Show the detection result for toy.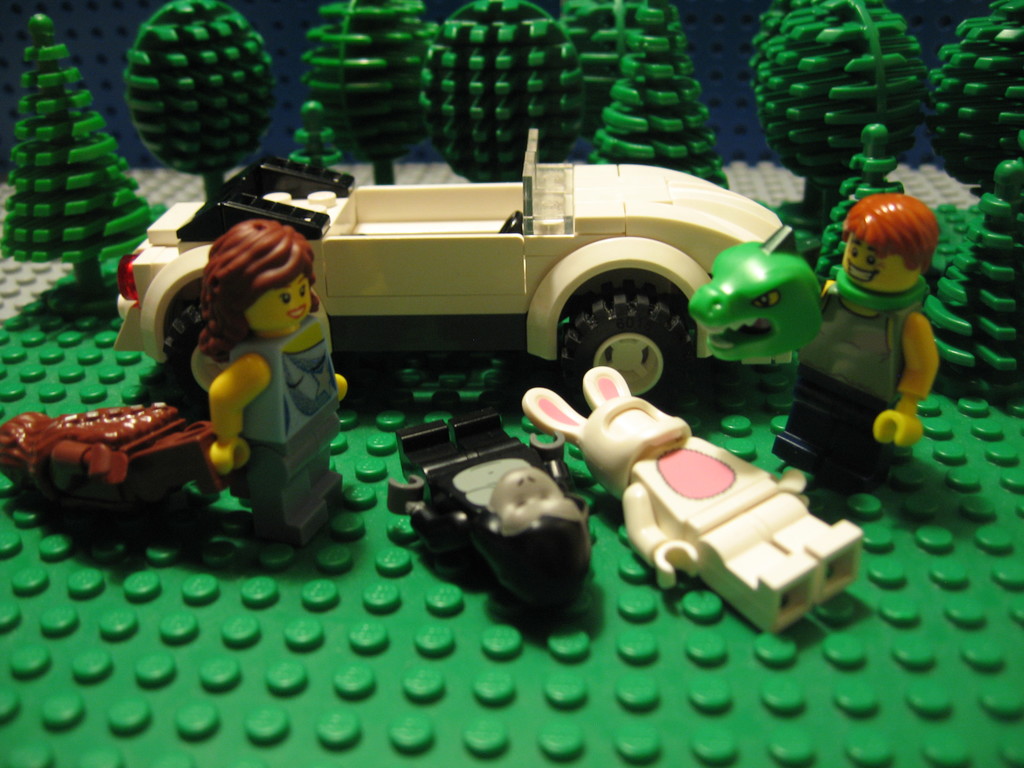
211 215 348 544.
